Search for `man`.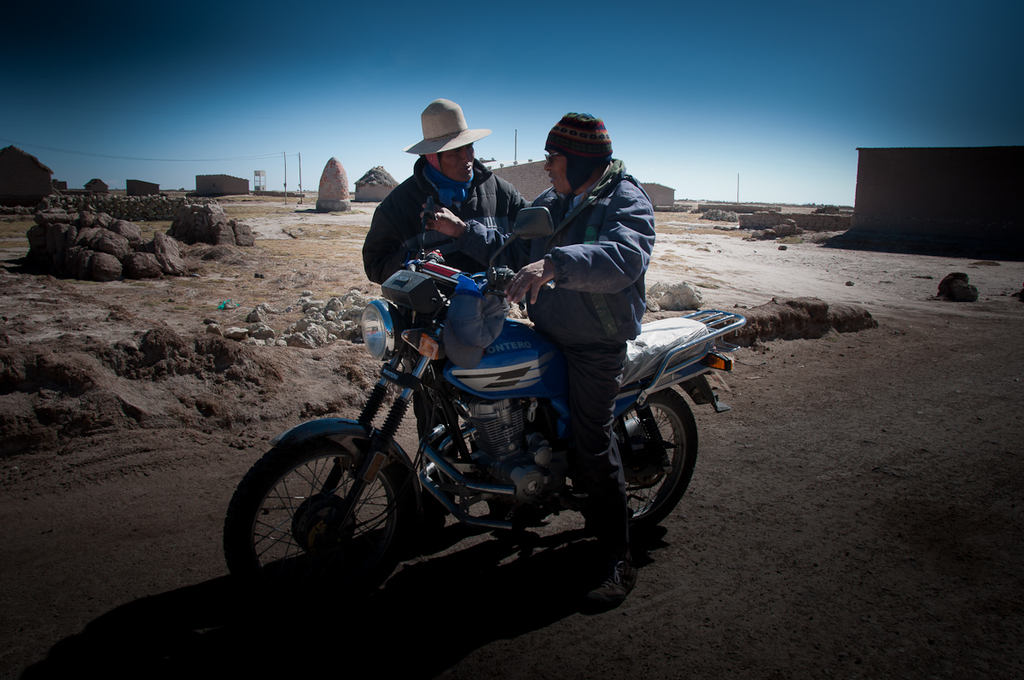
Found at {"left": 368, "top": 114, "right": 531, "bottom": 288}.
